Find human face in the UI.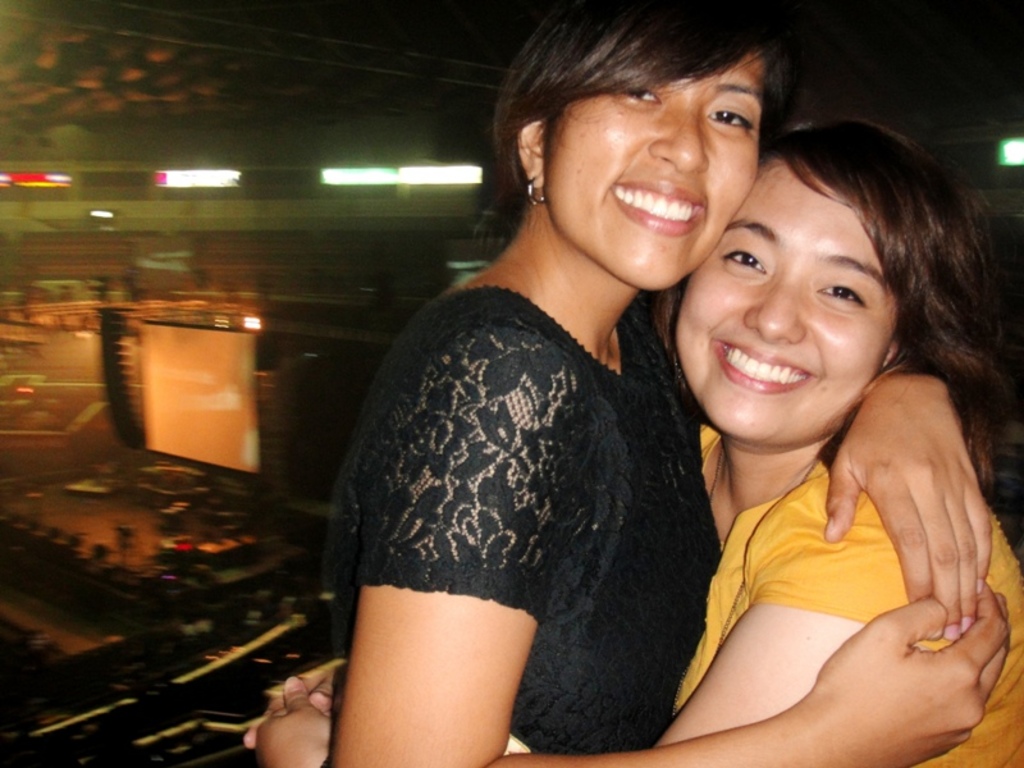
UI element at {"left": 539, "top": 54, "right": 758, "bottom": 293}.
